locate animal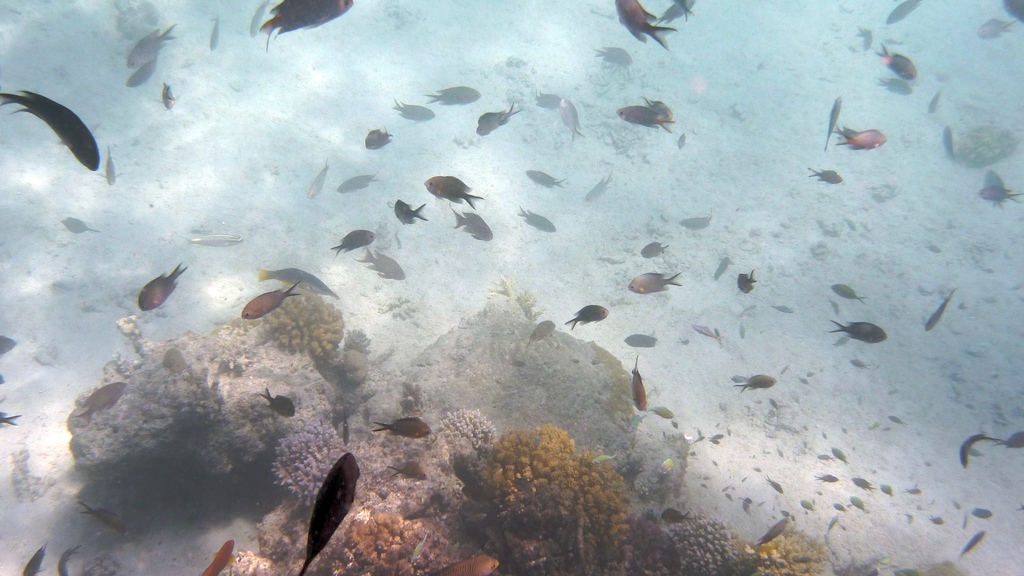
x1=300, y1=452, x2=363, y2=575
